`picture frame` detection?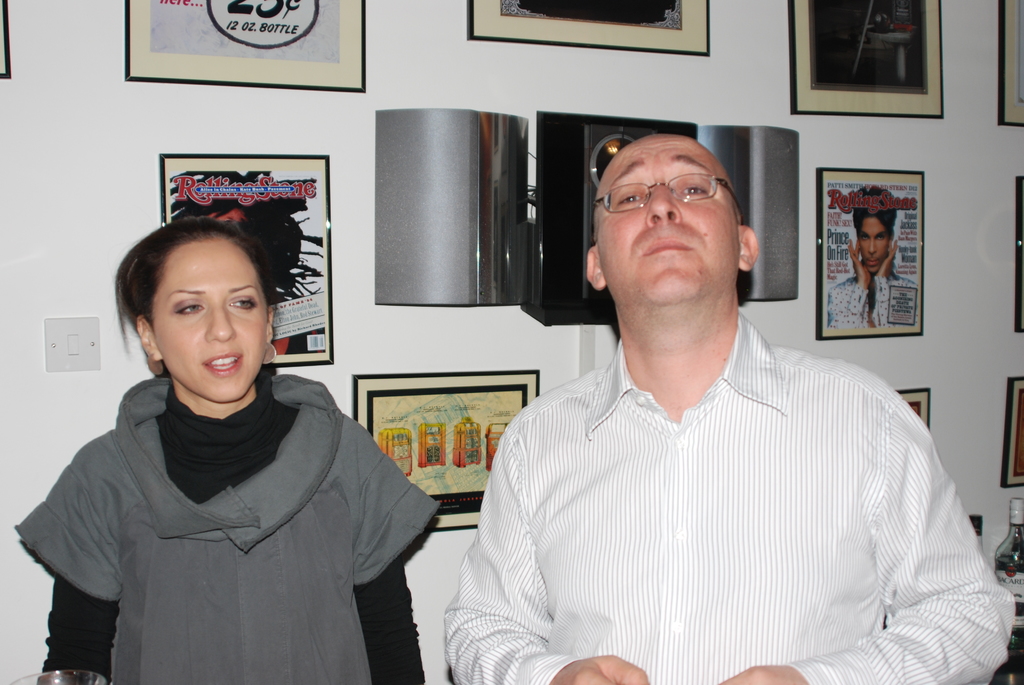
box(126, 0, 368, 95)
